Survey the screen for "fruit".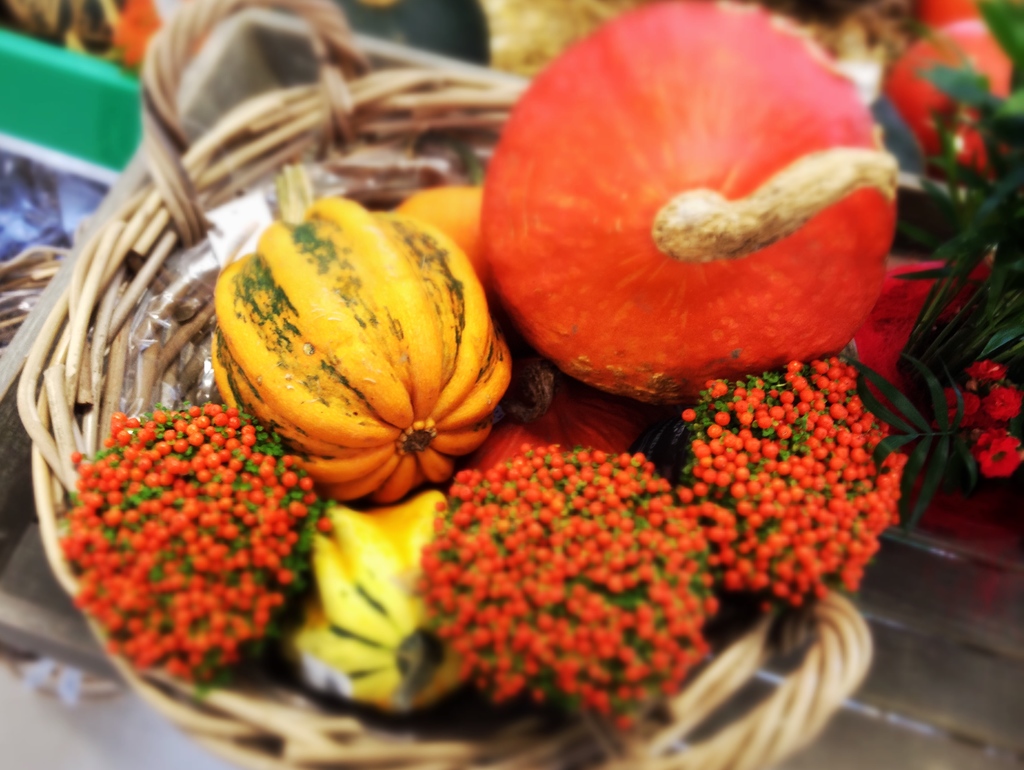
Survey found: detection(214, 166, 515, 504).
